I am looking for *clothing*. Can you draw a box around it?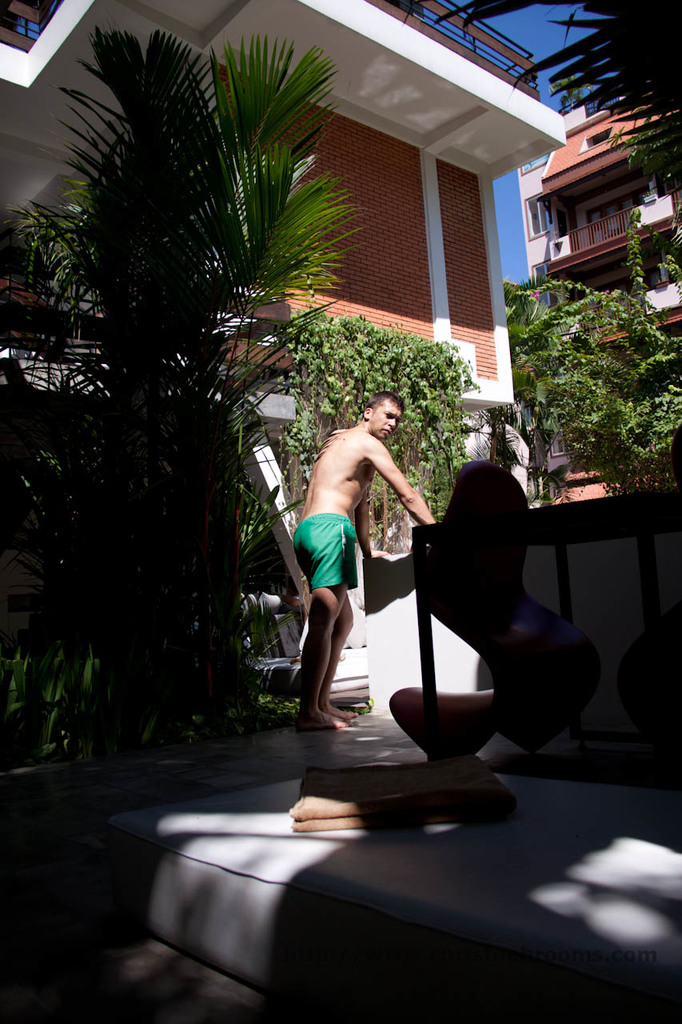
Sure, the bounding box is (289,512,355,606).
